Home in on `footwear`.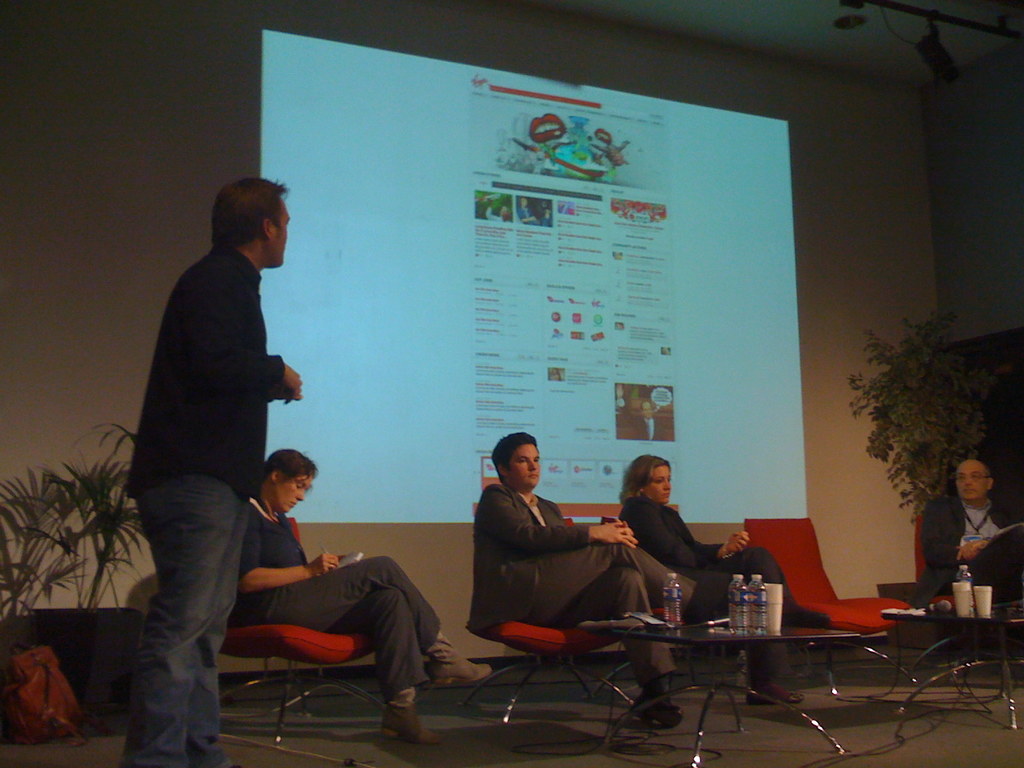
Homed in at 427:660:494:689.
